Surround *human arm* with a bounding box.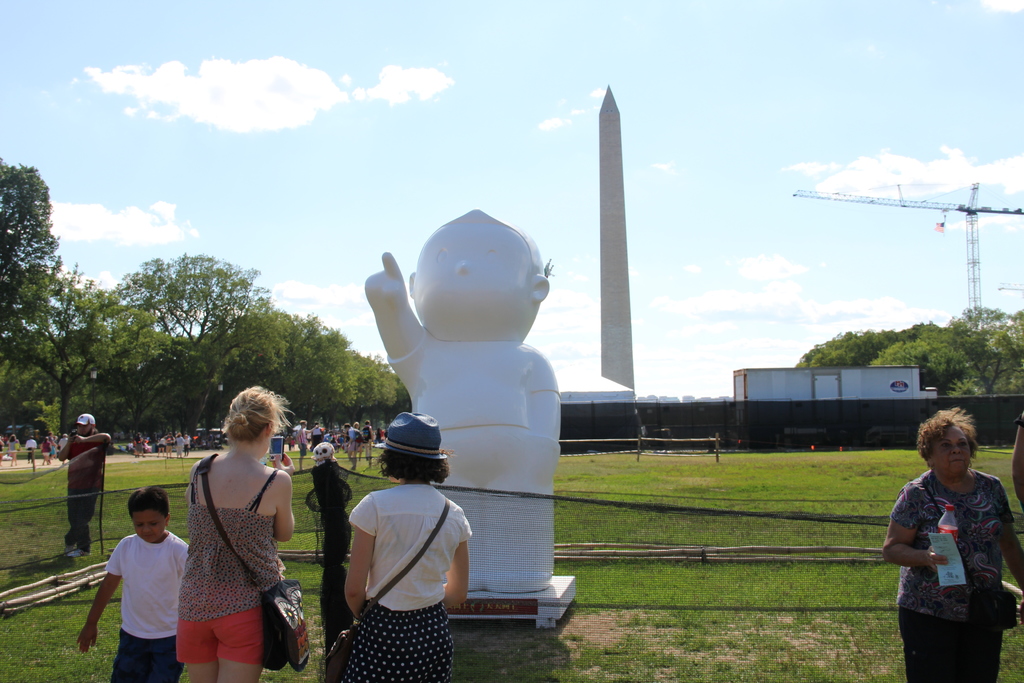
<box>342,427,355,450</box>.
